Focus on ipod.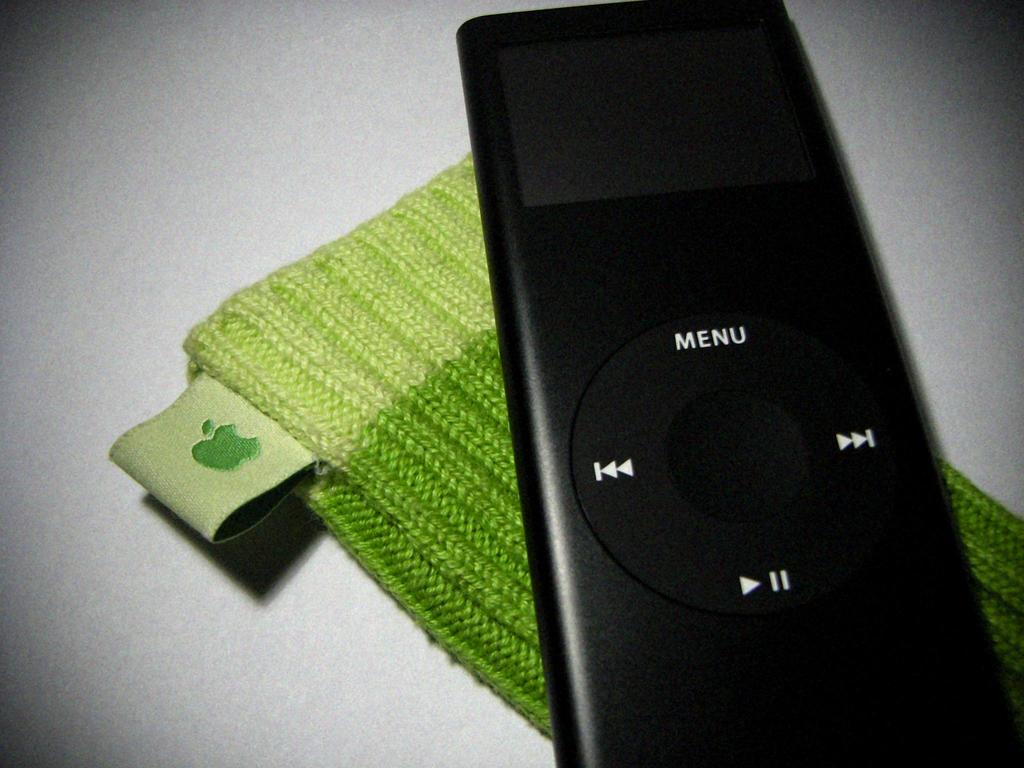
Focused at locate(458, 0, 1023, 767).
